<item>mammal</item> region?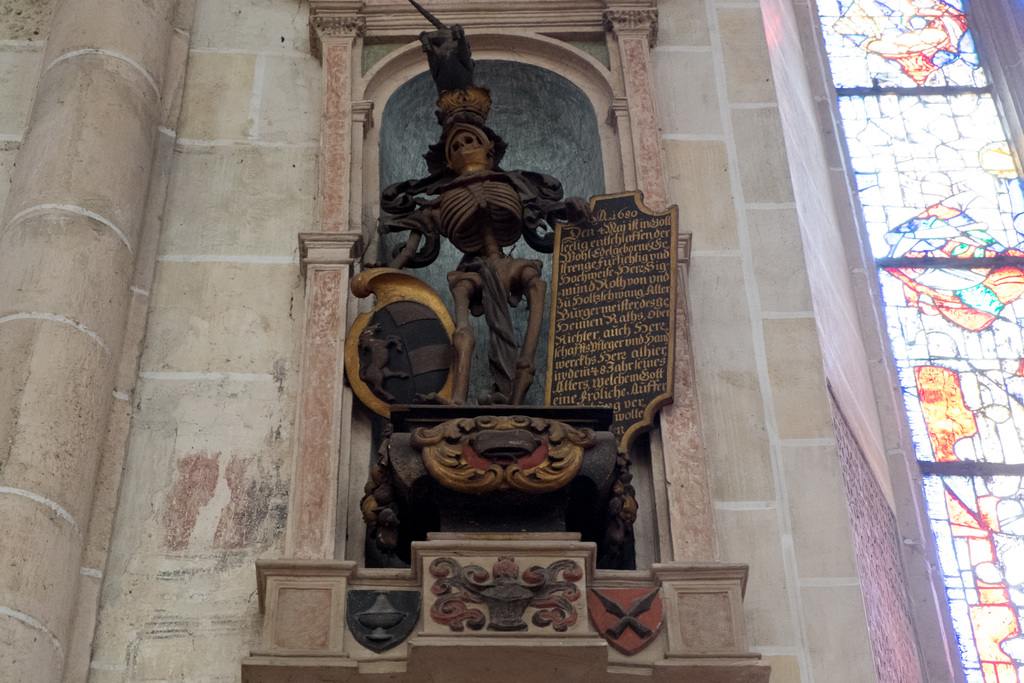
387, 117, 596, 399
